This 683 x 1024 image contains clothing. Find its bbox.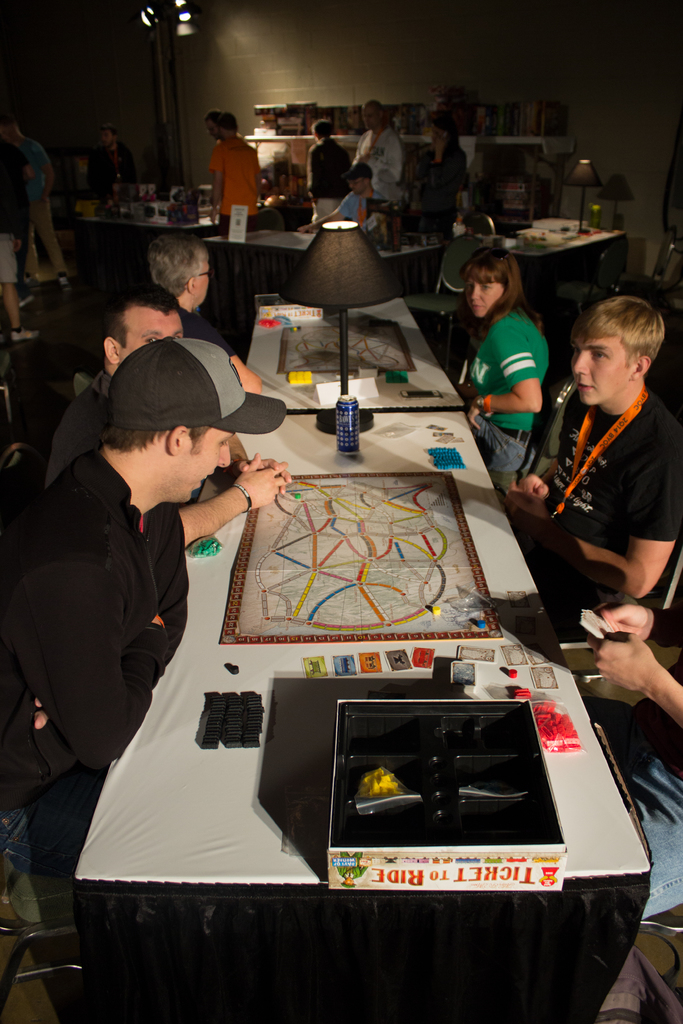
212/131/263/230.
